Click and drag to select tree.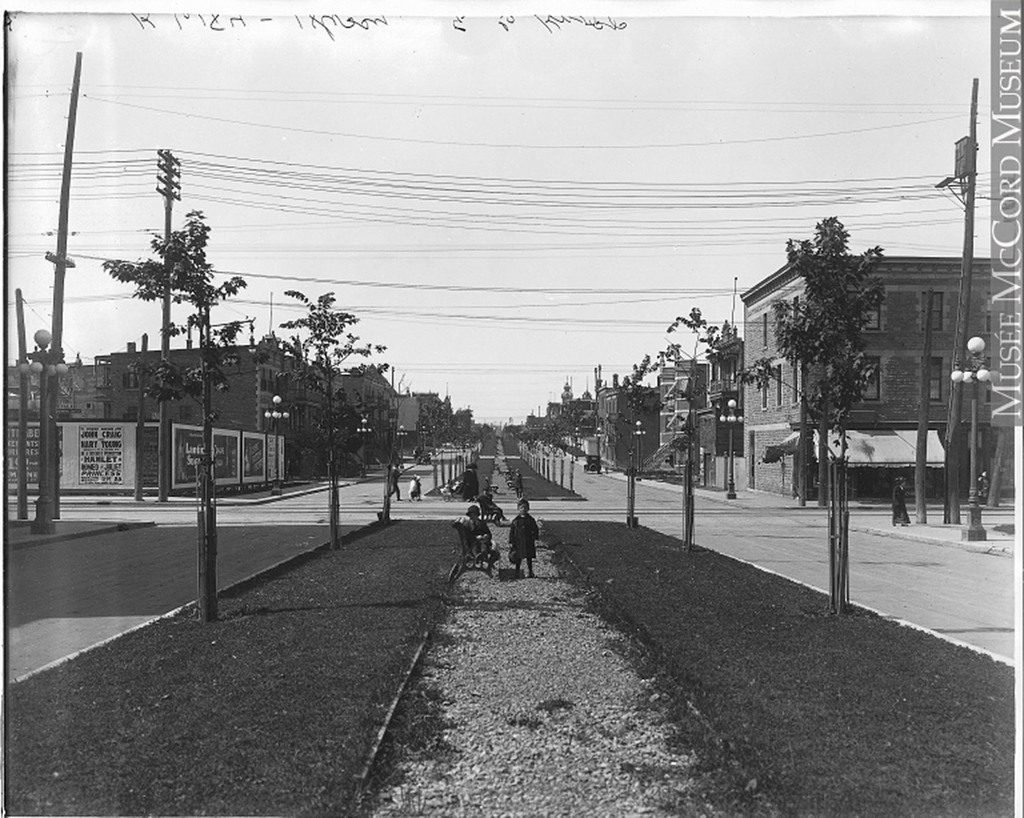
Selection: (278, 282, 392, 545).
